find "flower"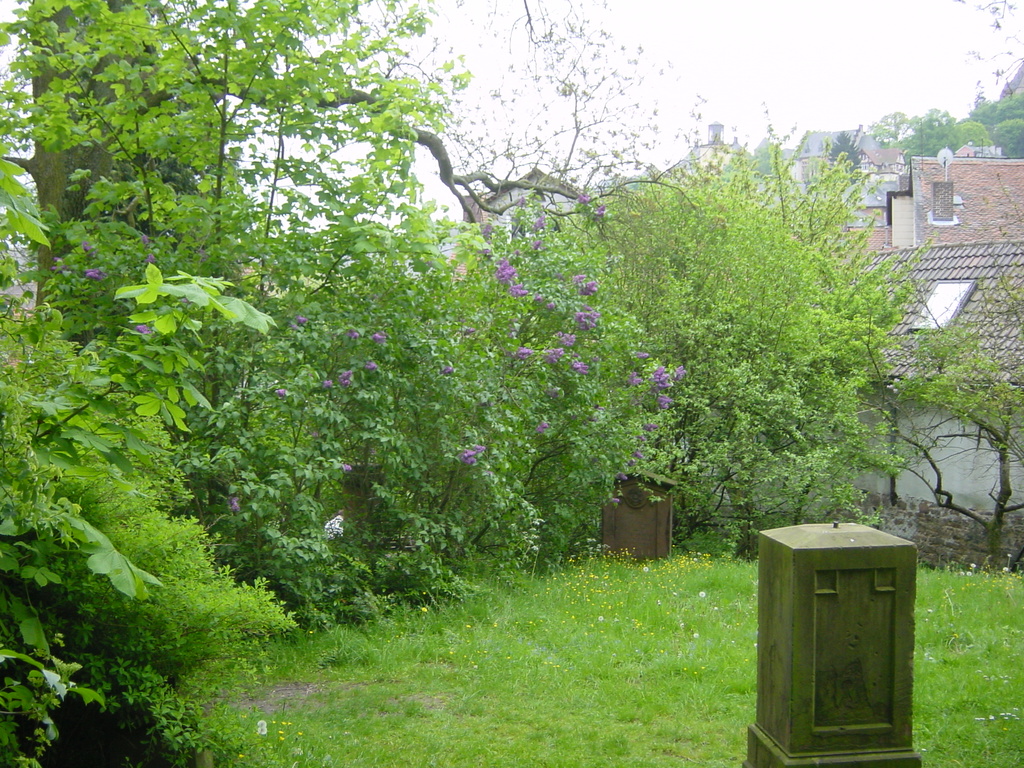
x1=422, y1=605, x2=428, y2=611
